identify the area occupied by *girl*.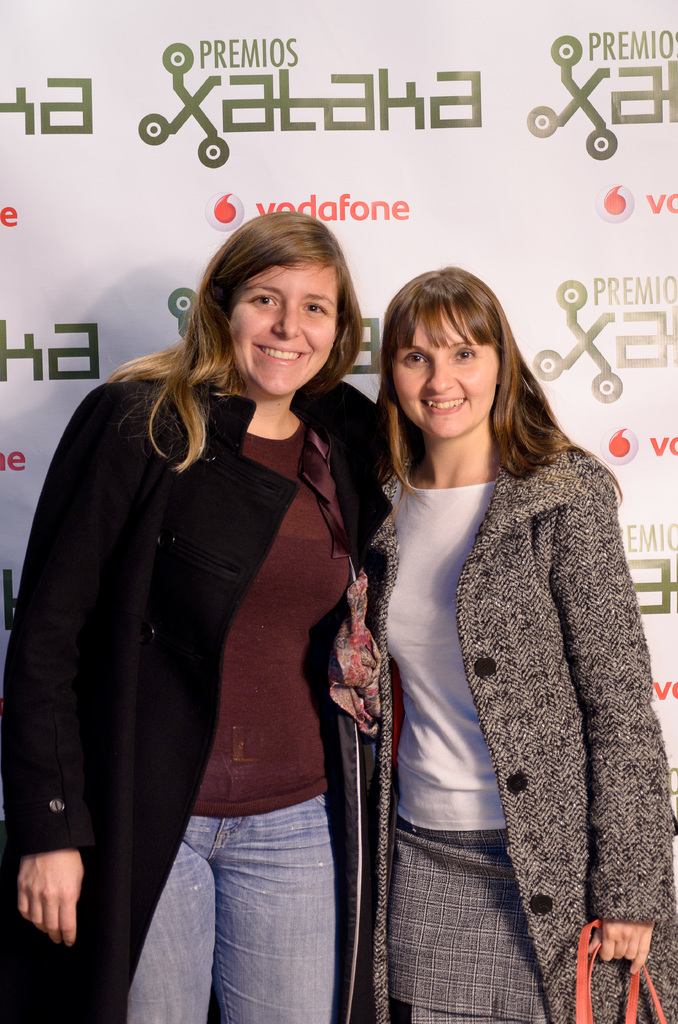
Area: x1=14, y1=216, x2=392, y2=1023.
